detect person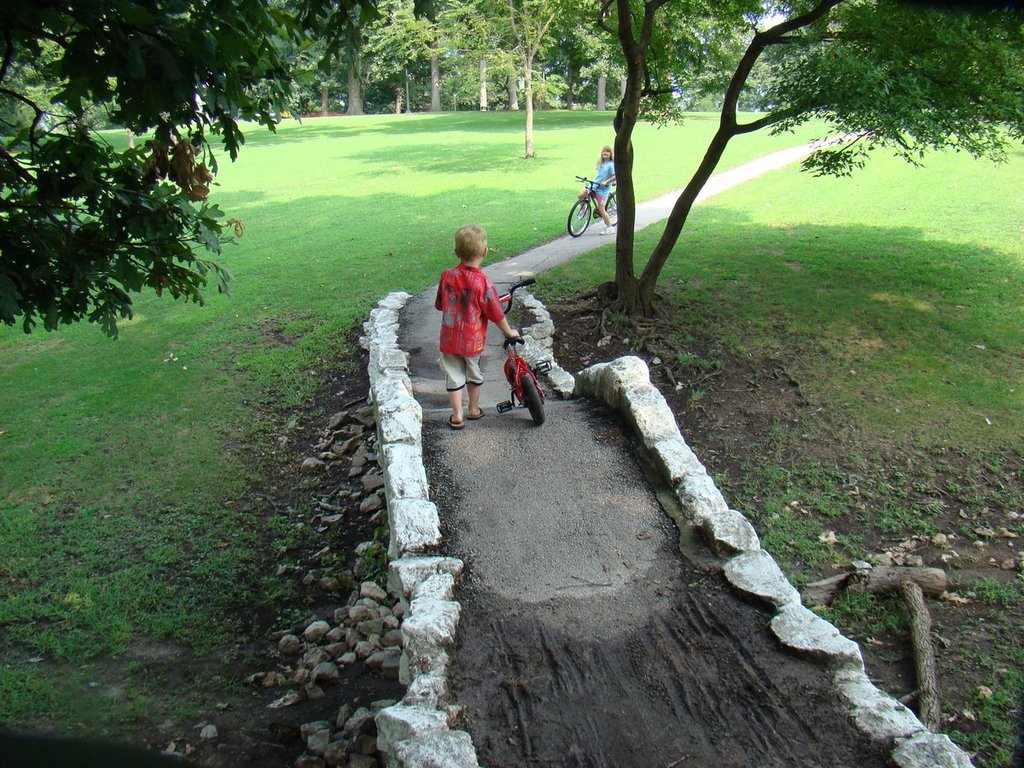
locate(576, 148, 623, 229)
